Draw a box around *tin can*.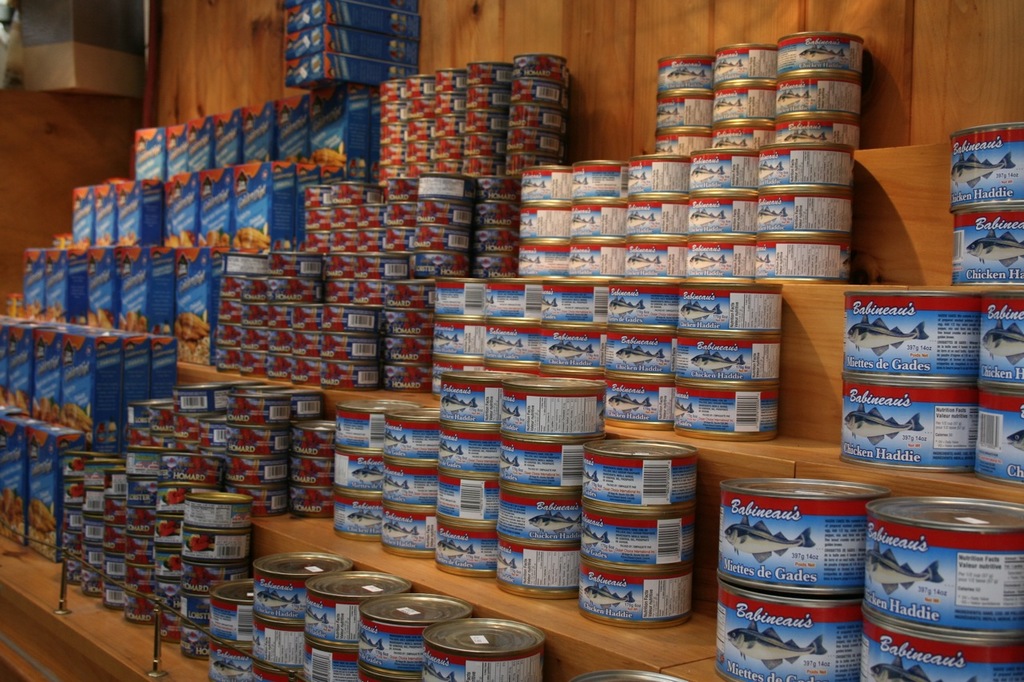
x1=683 y1=186 x2=756 y2=236.
